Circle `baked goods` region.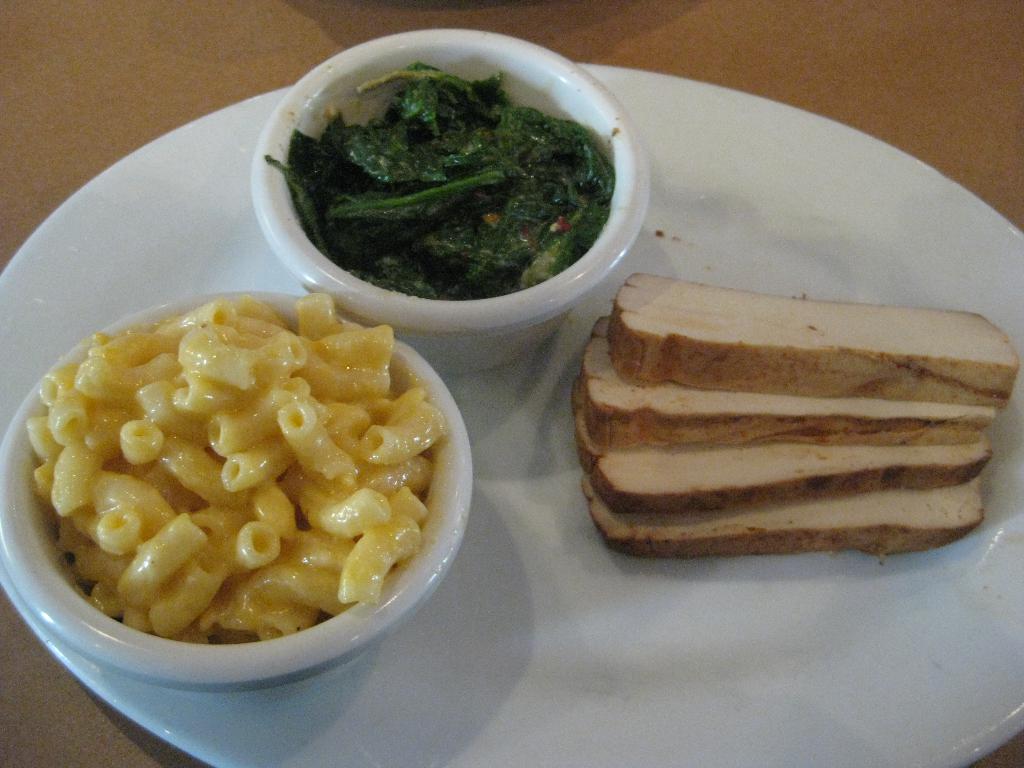
Region: select_region(571, 378, 994, 516).
